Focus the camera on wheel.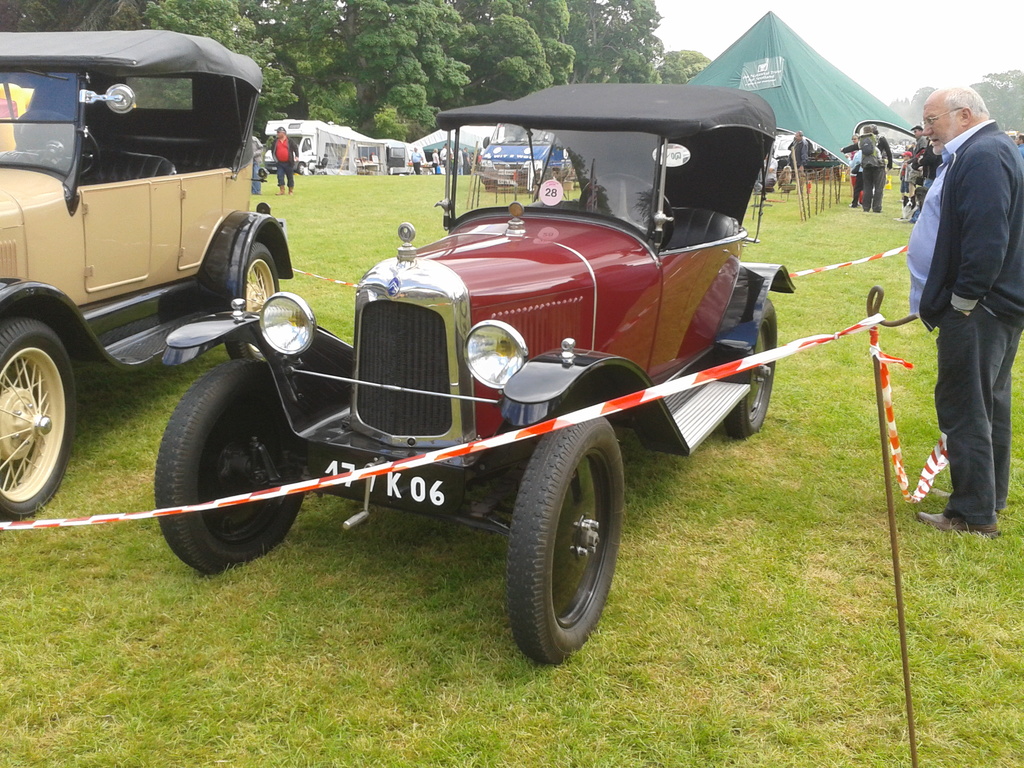
Focus region: (left=15, top=114, right=97, bottom=180).
